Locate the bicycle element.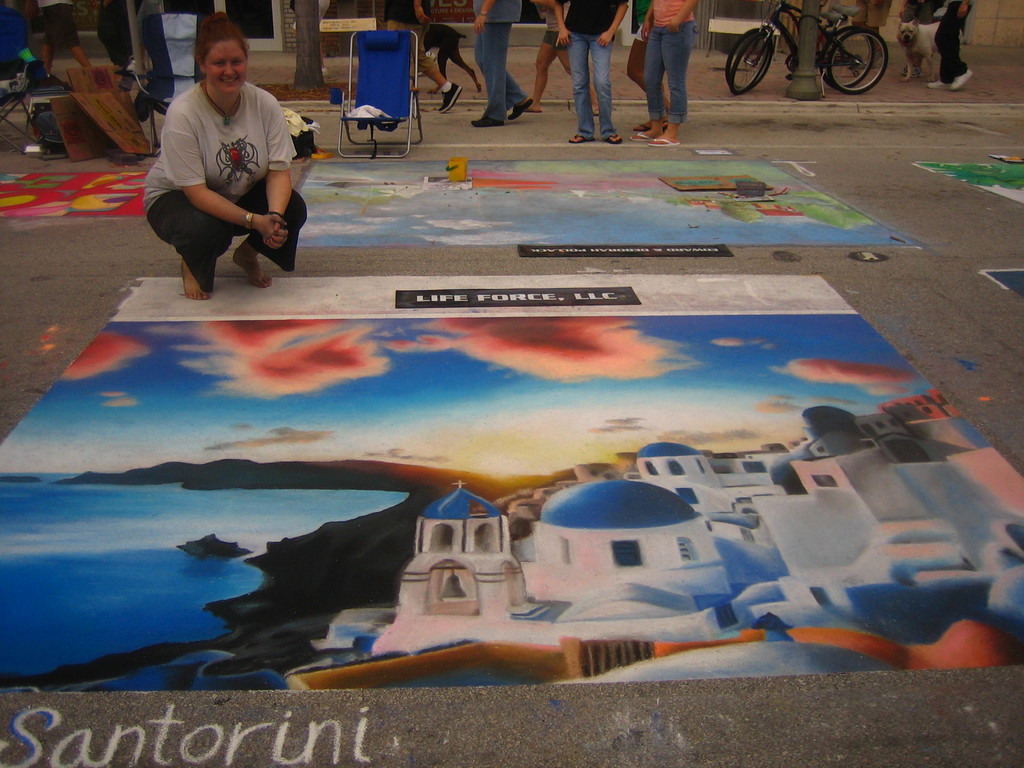
Element bbox: 724,0,872,93.
